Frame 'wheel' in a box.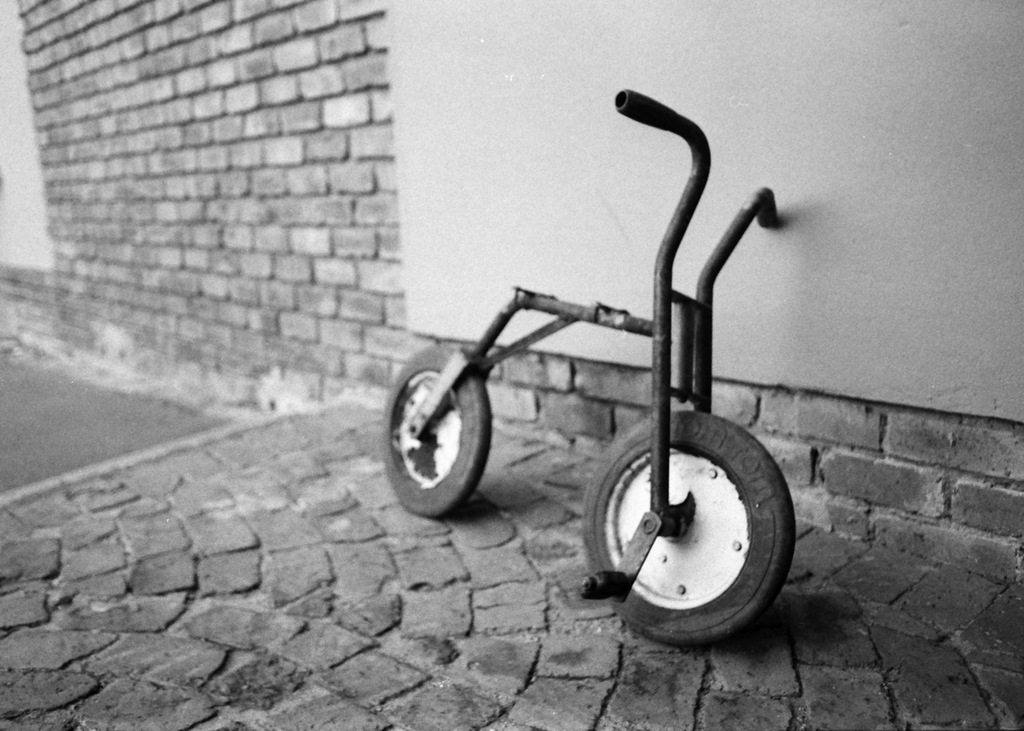
box(577, 407, 797, 648).
